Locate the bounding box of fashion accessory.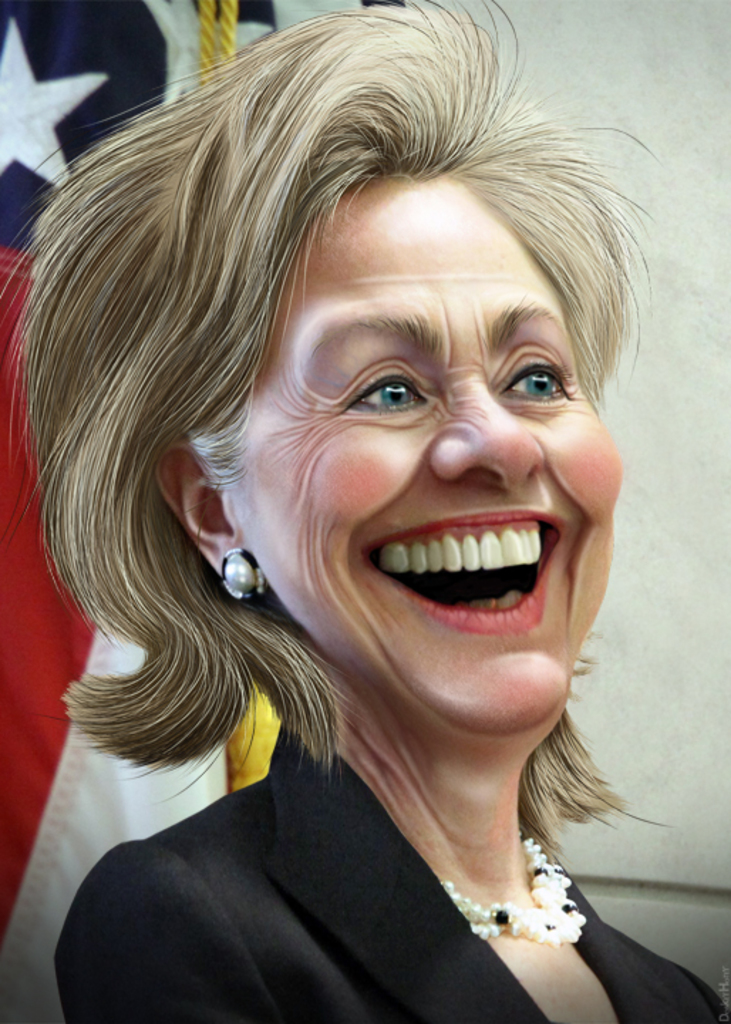
Bounding box: region(432, 815, 585, 946).
